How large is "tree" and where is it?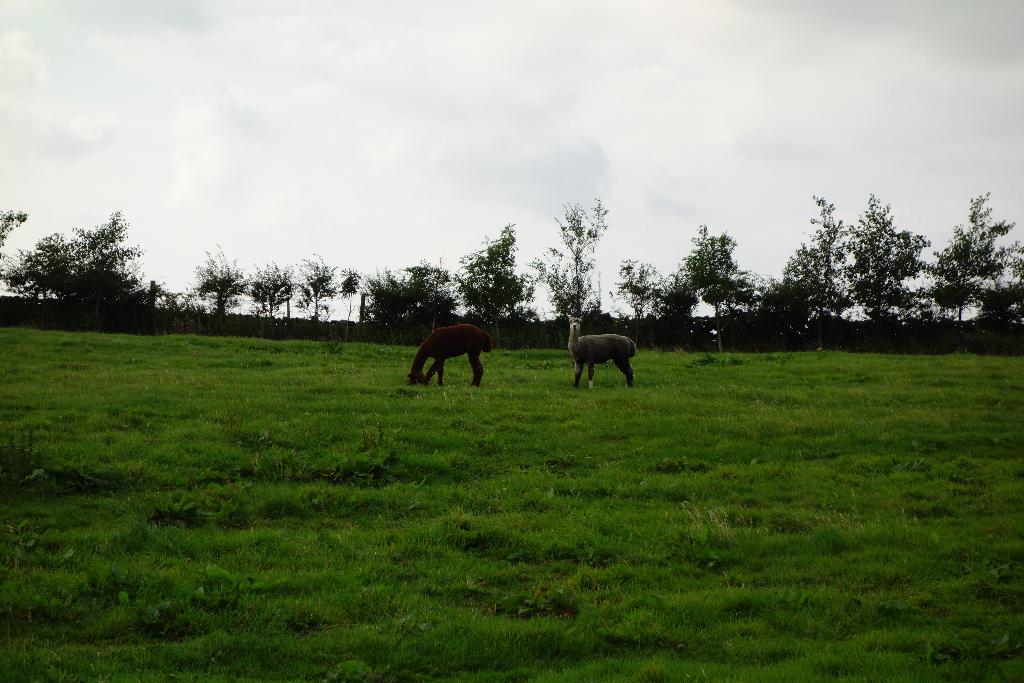
Bounding box: x1=1 y1=210 x2=145 y2=299.
